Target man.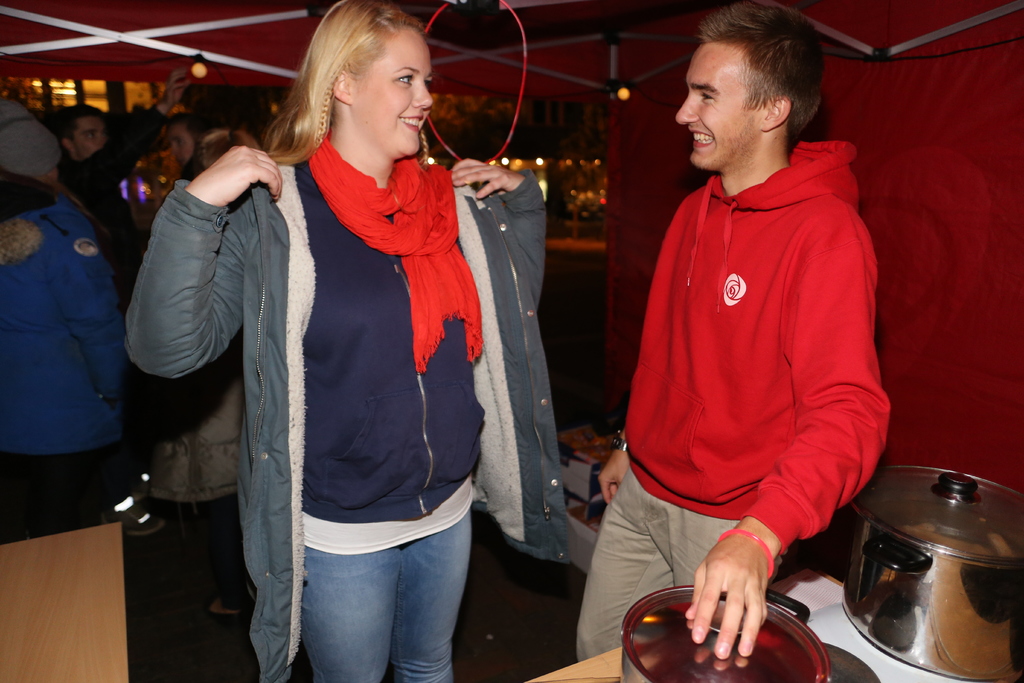
Target region: x1=572, y1=0, x2=883, y2=666.
